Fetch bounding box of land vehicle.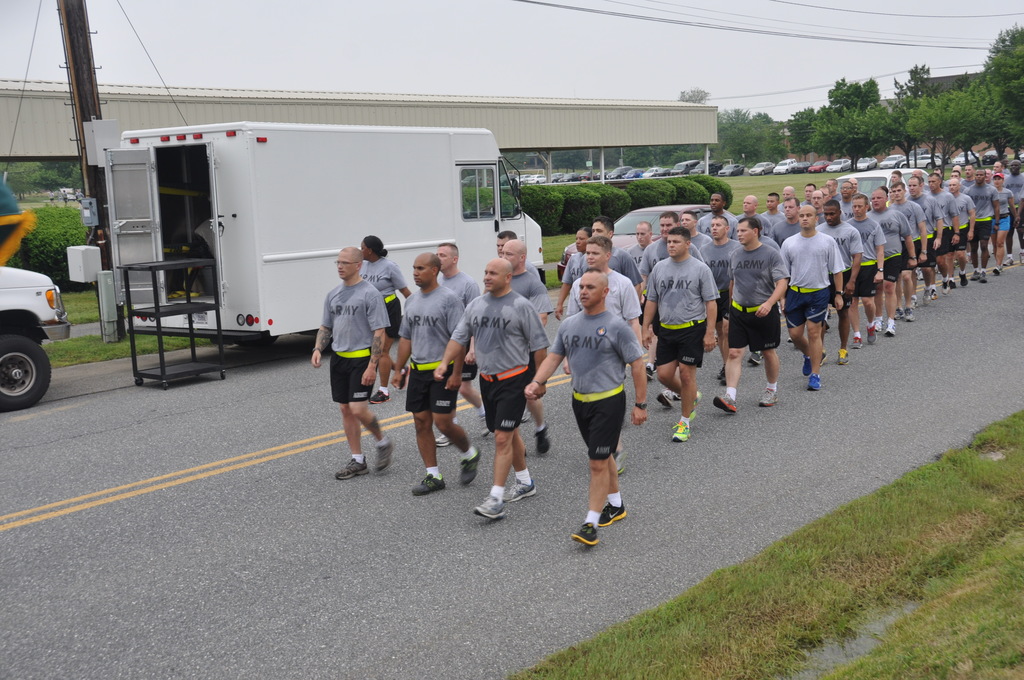
Bbox: <bbox>856, 154, 879, 168</bbox>.
